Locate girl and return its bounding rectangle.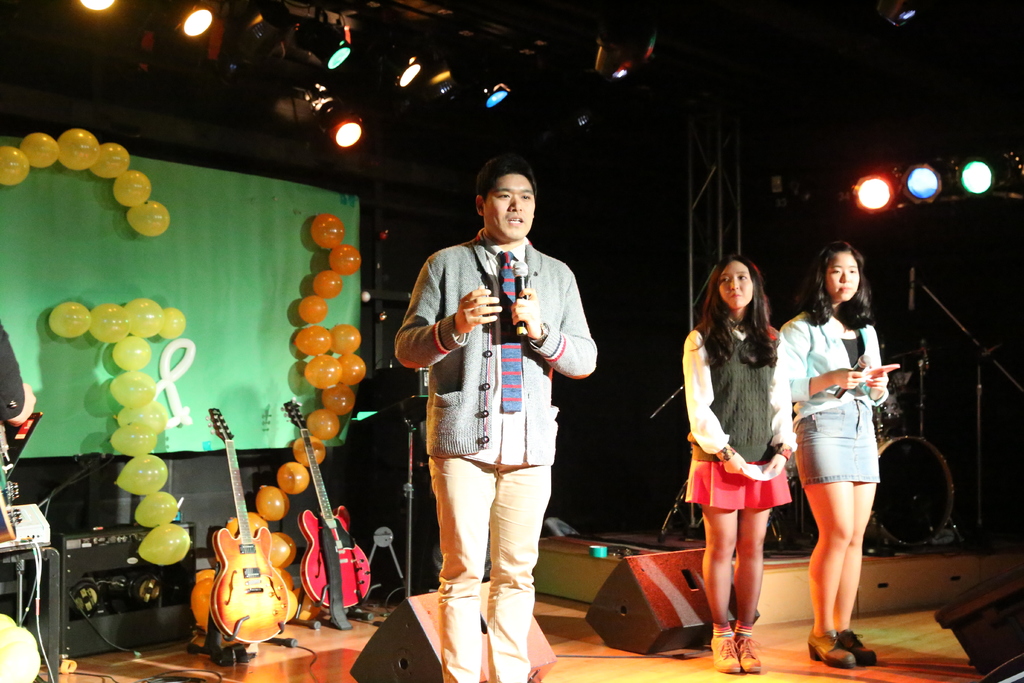
BBox(776, 241, 892, 670).
